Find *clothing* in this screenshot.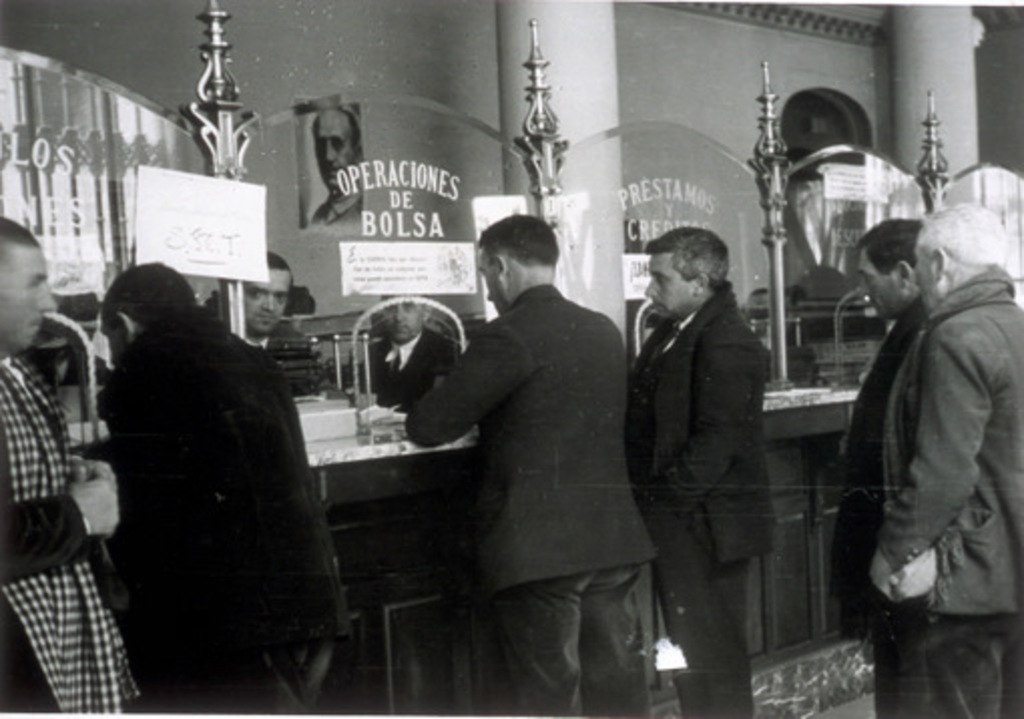
The bounding box for *clothing* is <region>0, 345, 153, 717</region>.
